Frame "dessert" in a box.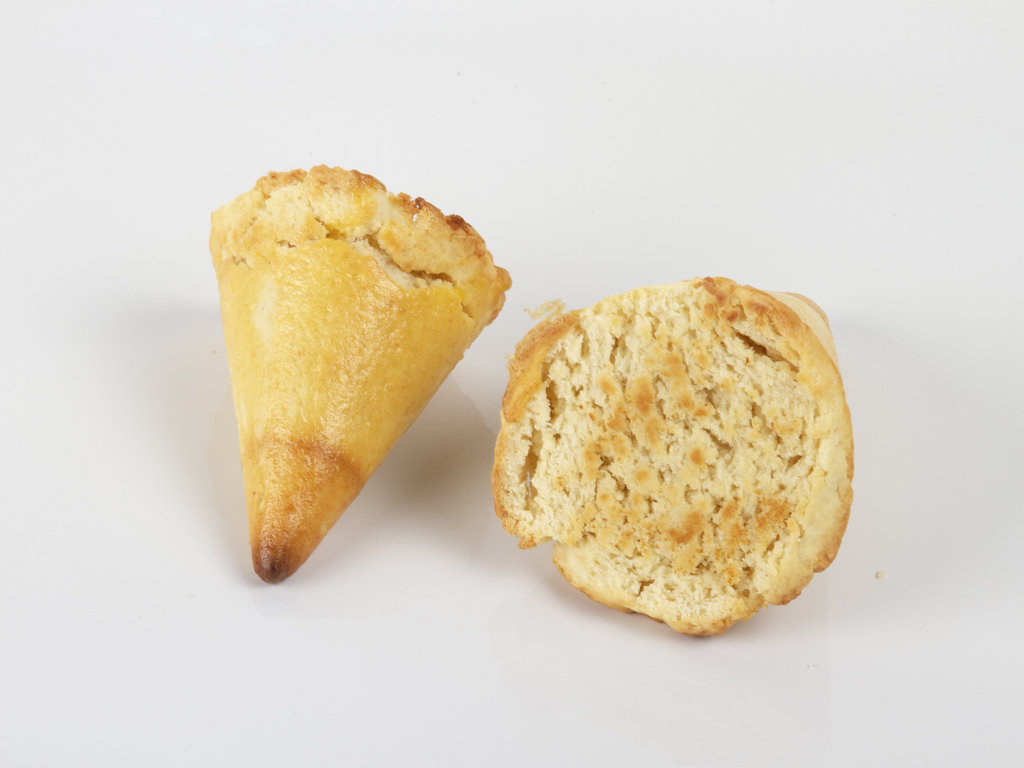
rect(490, 277, 860, 637).
